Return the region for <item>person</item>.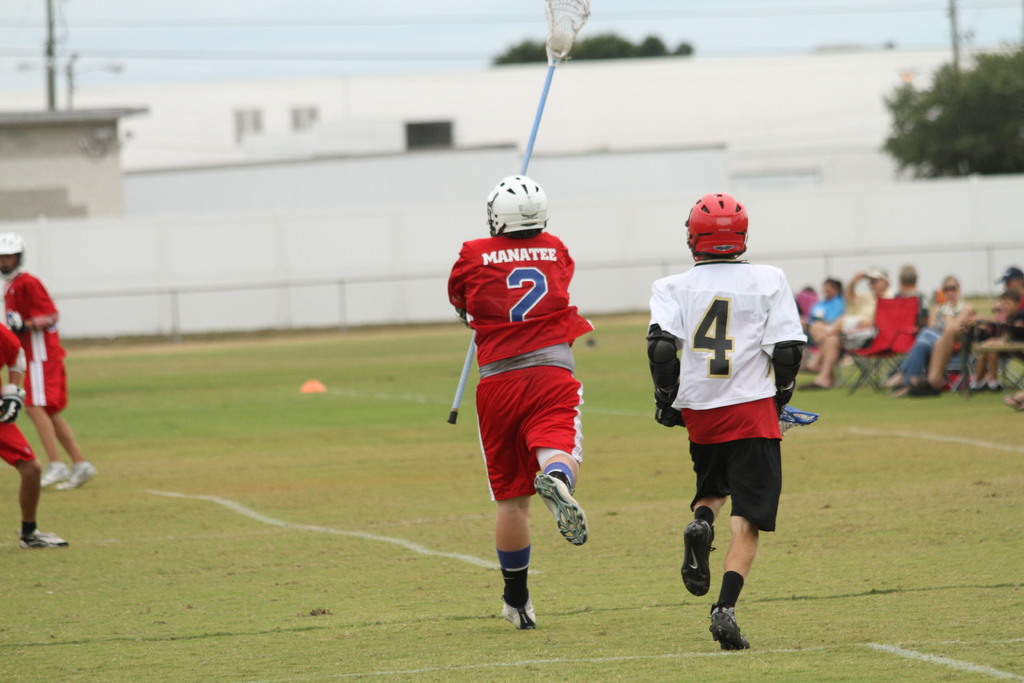
box=[849, 260, 889, 347].
